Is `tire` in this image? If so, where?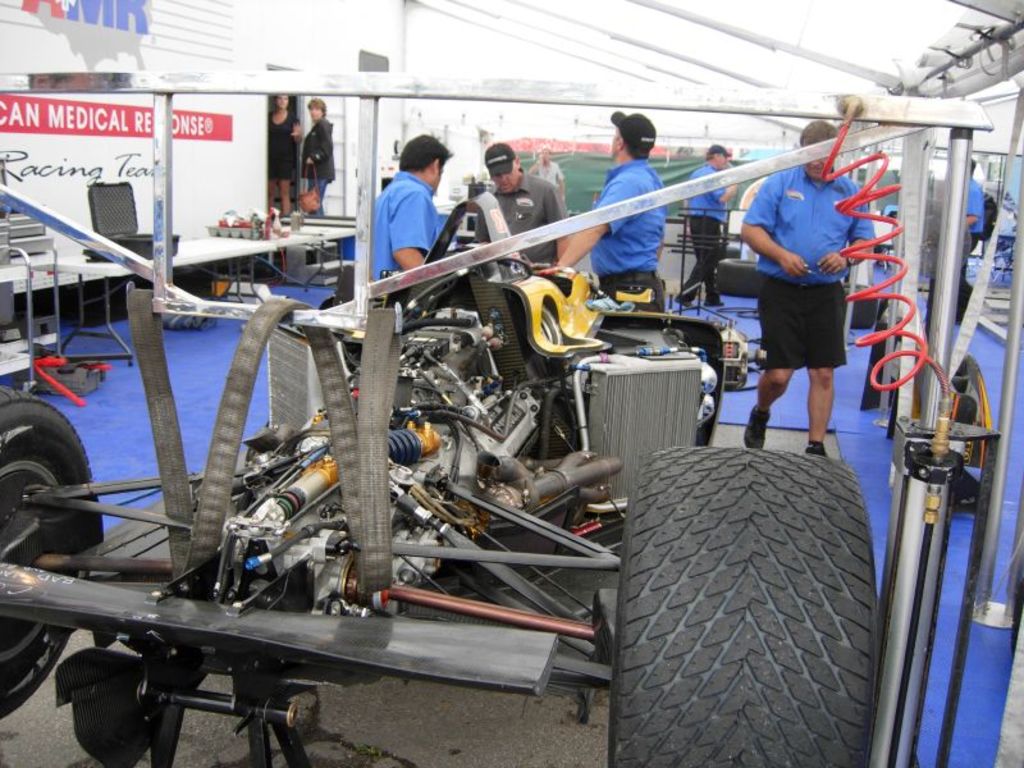
Yes, at bbox=(713, 257, 760, 294).
